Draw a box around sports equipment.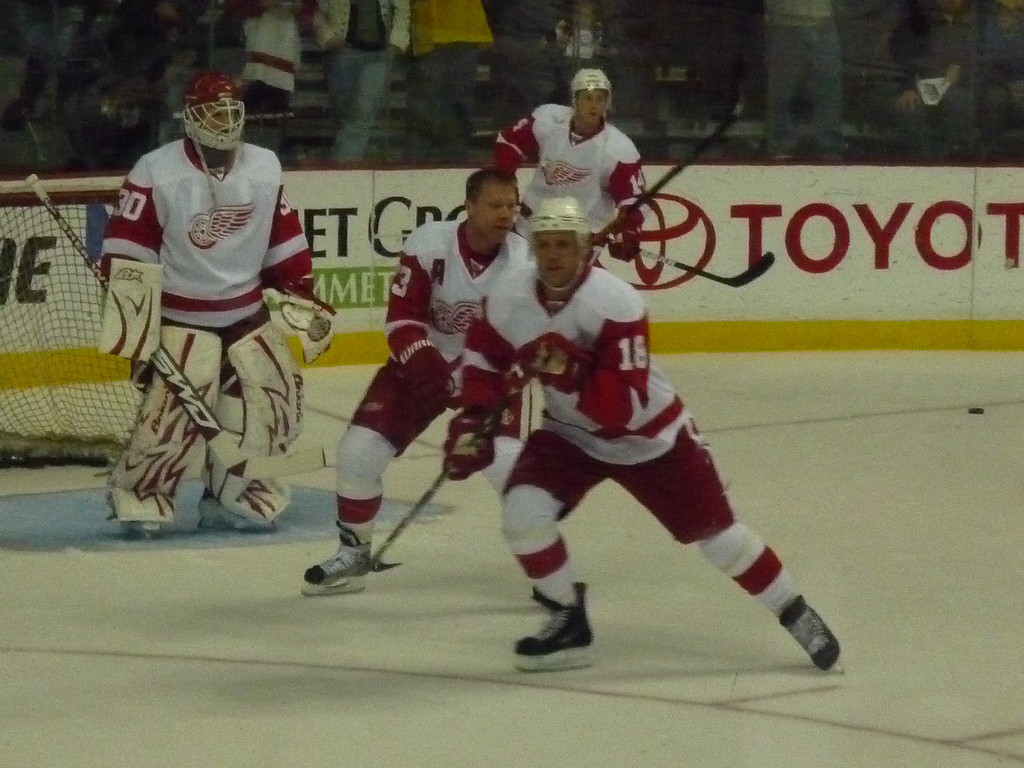
left=445, top=410, right=497, bottom=482.
